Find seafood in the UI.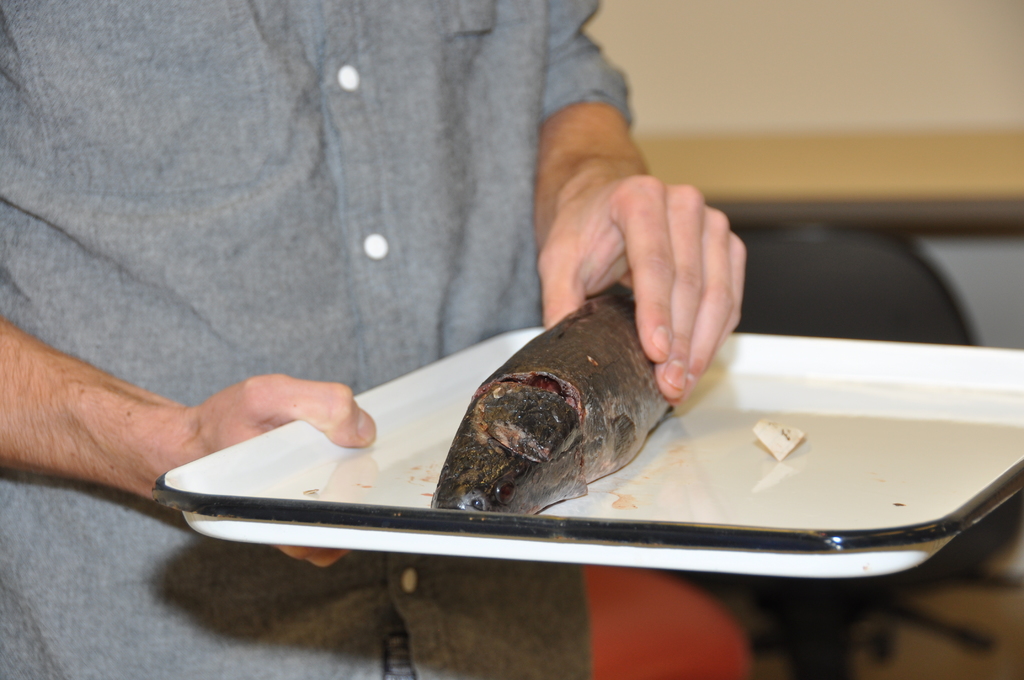
UI element at locate(427, 281, 672, 516).
